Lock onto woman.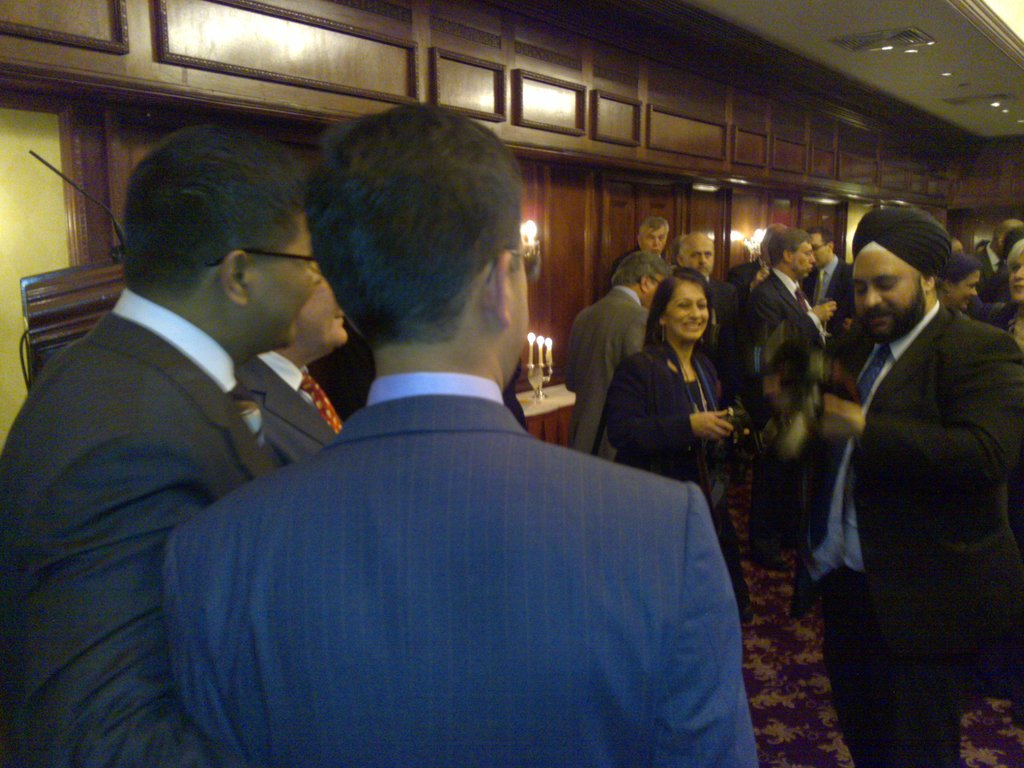
Locked: 937,250,980,313.
